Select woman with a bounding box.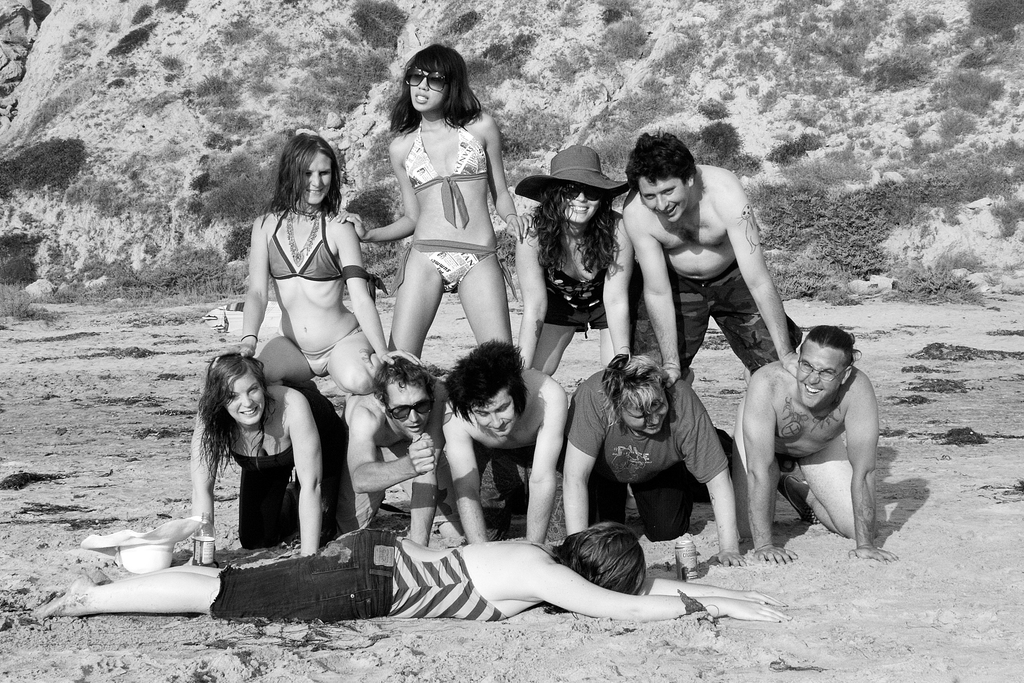
(x1=27, y1=526, x2=792, y2=623).
